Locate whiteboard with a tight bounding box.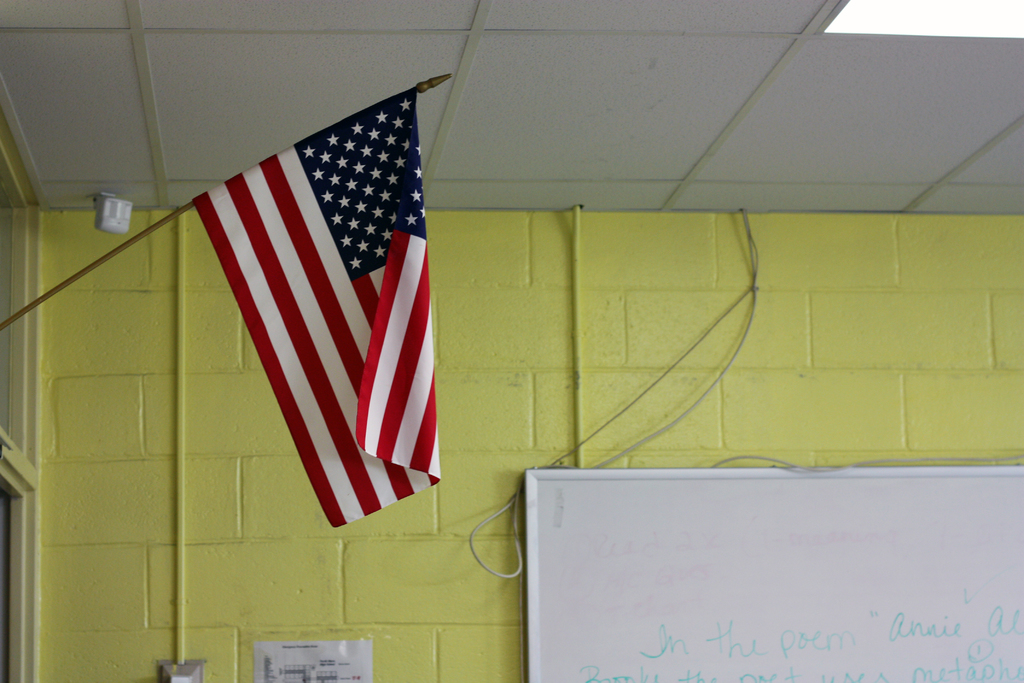
{"x1": 522, "y1": 464, "x2": 1023, "y2": 682}.
